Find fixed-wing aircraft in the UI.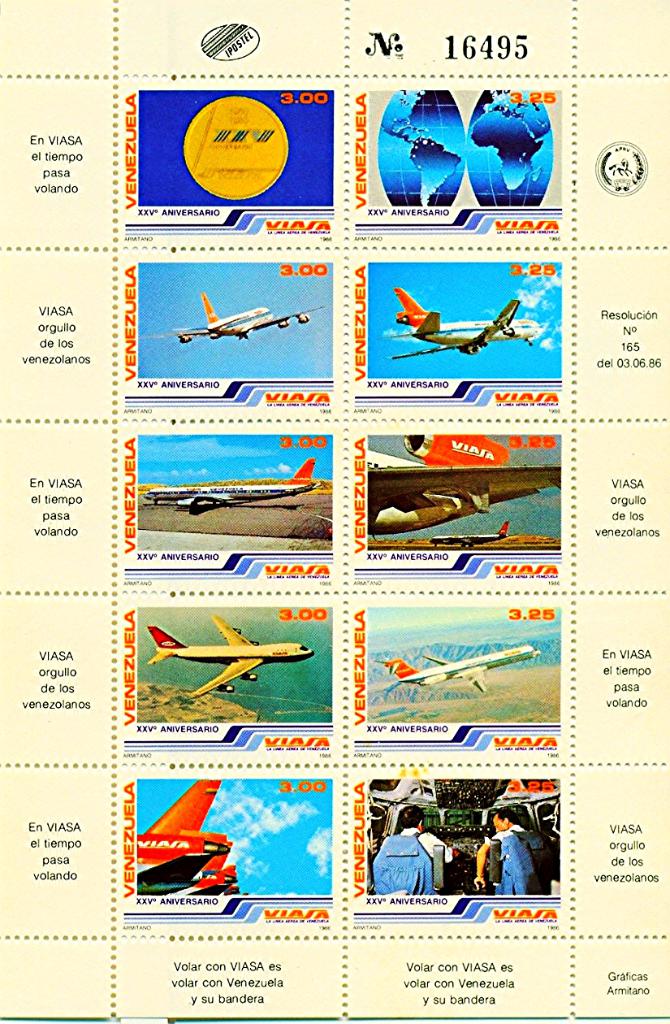
UI element at 140, 455, 318, 517.
